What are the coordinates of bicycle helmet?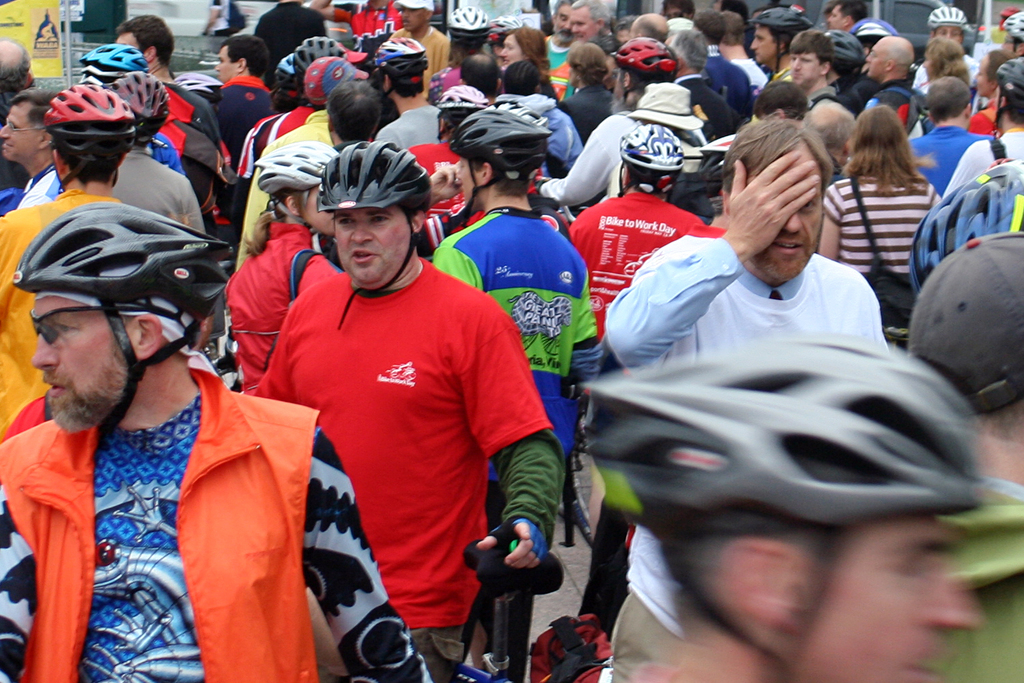
region(614, 119, 686, 196).
